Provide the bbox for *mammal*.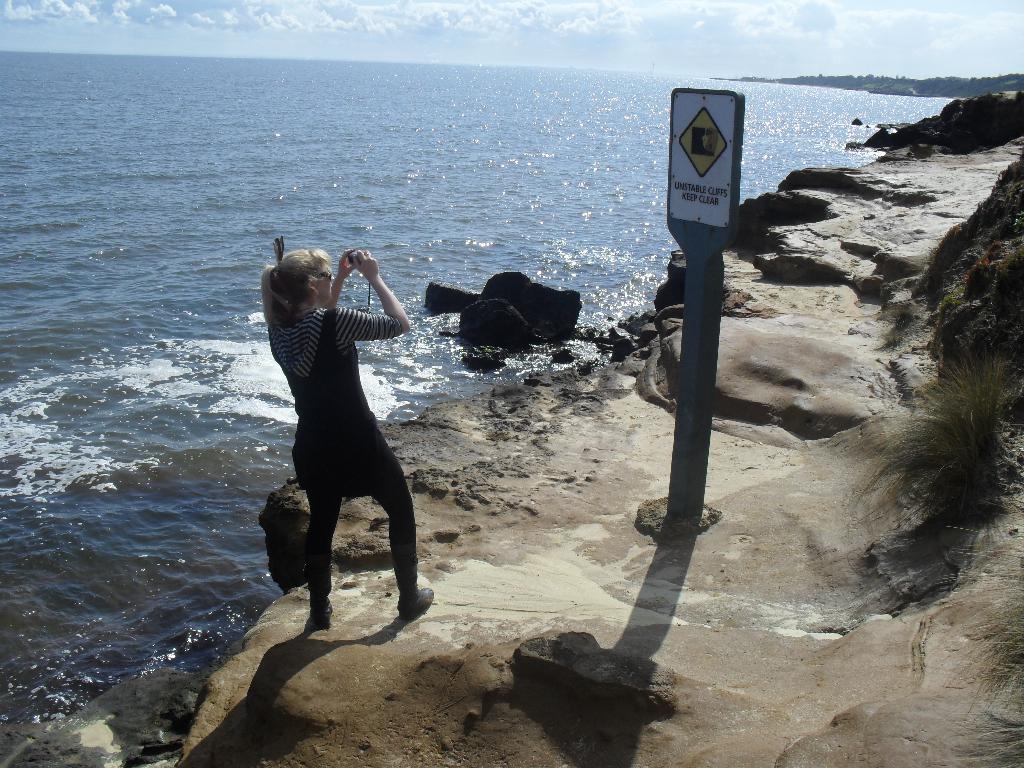
locate(256, 244, 436, 627).
